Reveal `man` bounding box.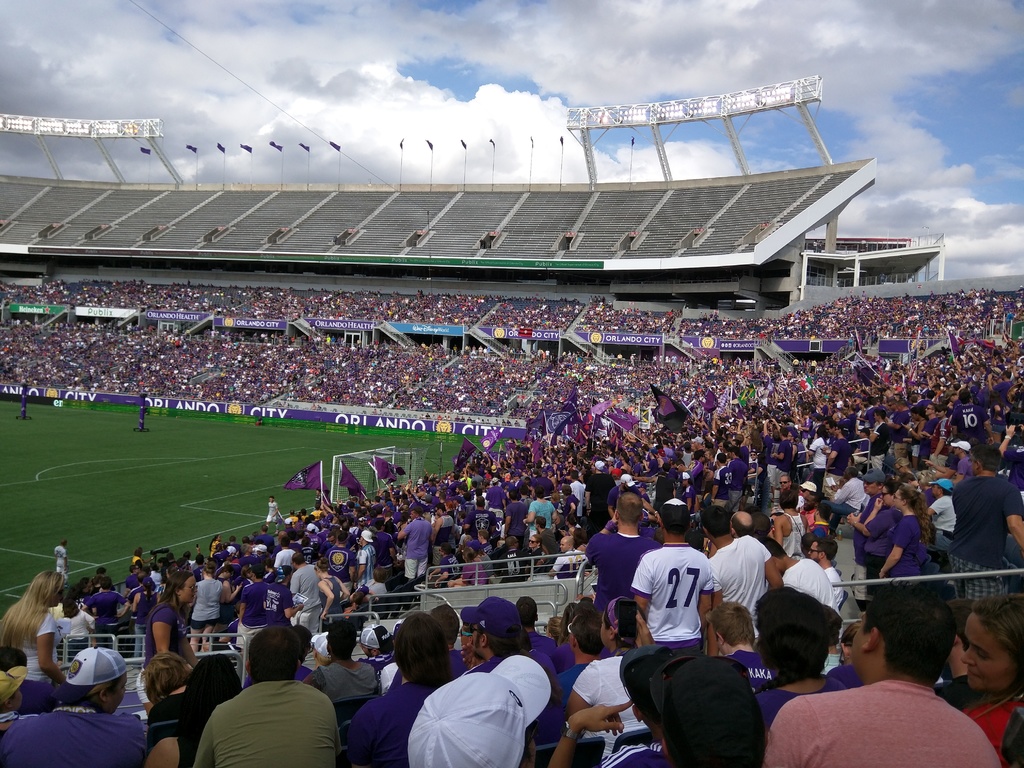
Revealed: bbox=[52, 538, 70, 598].
